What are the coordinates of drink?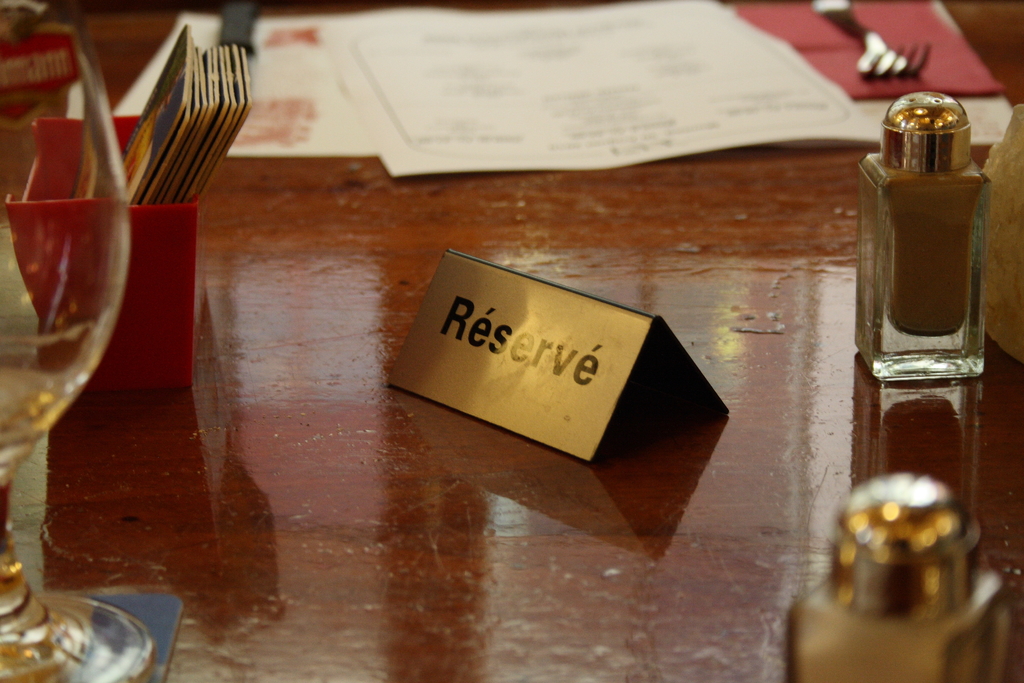
(0,329,117,488).
